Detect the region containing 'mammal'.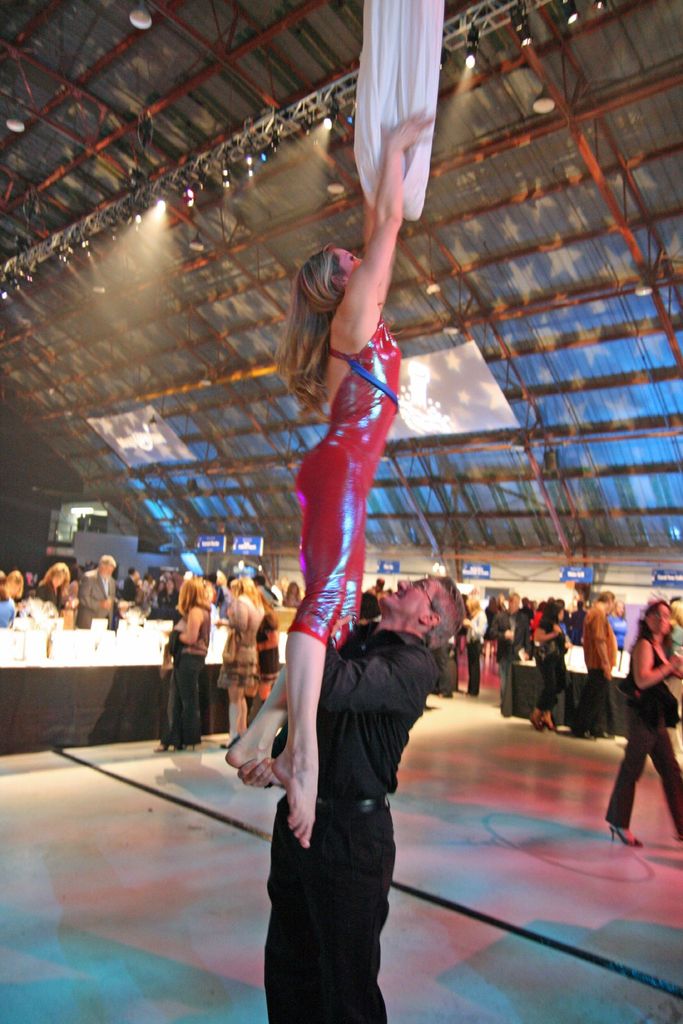
{"x1": 213, "y1": 578, "x2": 266, "y2": 744}.
